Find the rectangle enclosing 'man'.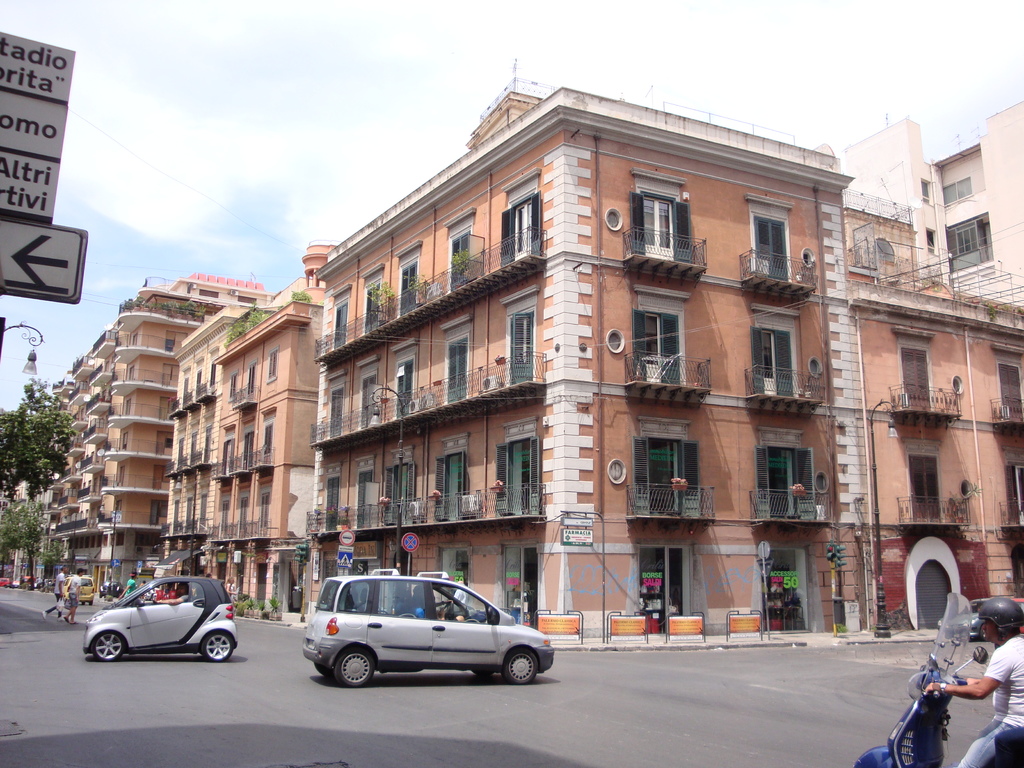
left=926, top=595, right=1023, bottom=767.
